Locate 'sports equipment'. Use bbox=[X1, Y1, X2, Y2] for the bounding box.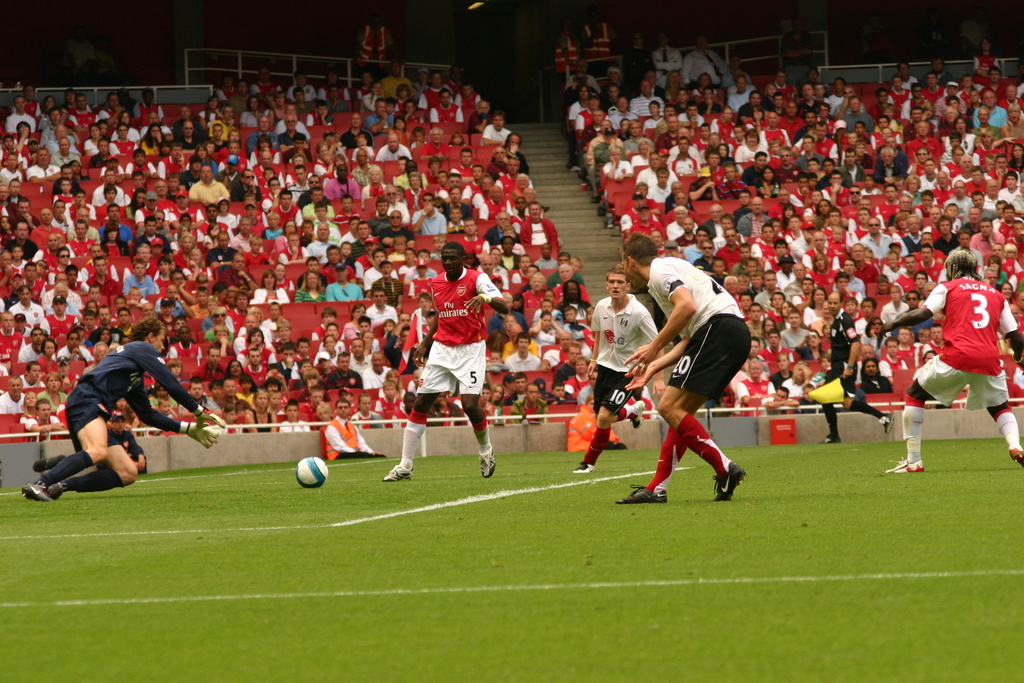
bbox=[479, 443, 496, 477].
